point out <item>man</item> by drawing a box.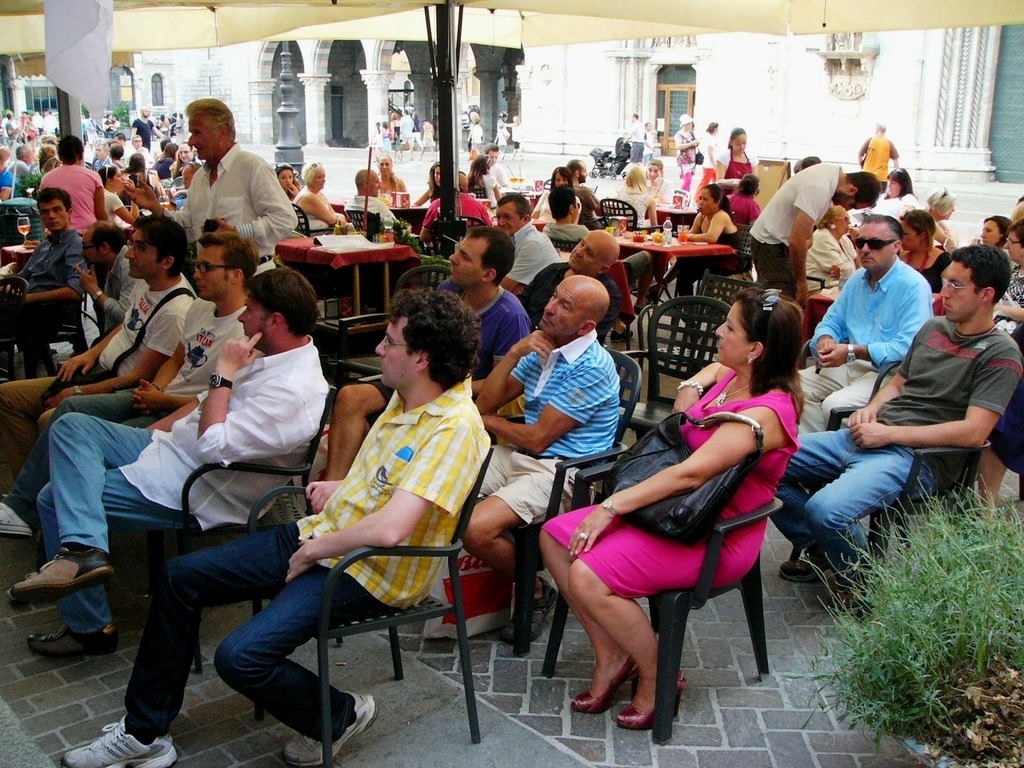
<bbox>1, 188, 91, 352</bbox>.
